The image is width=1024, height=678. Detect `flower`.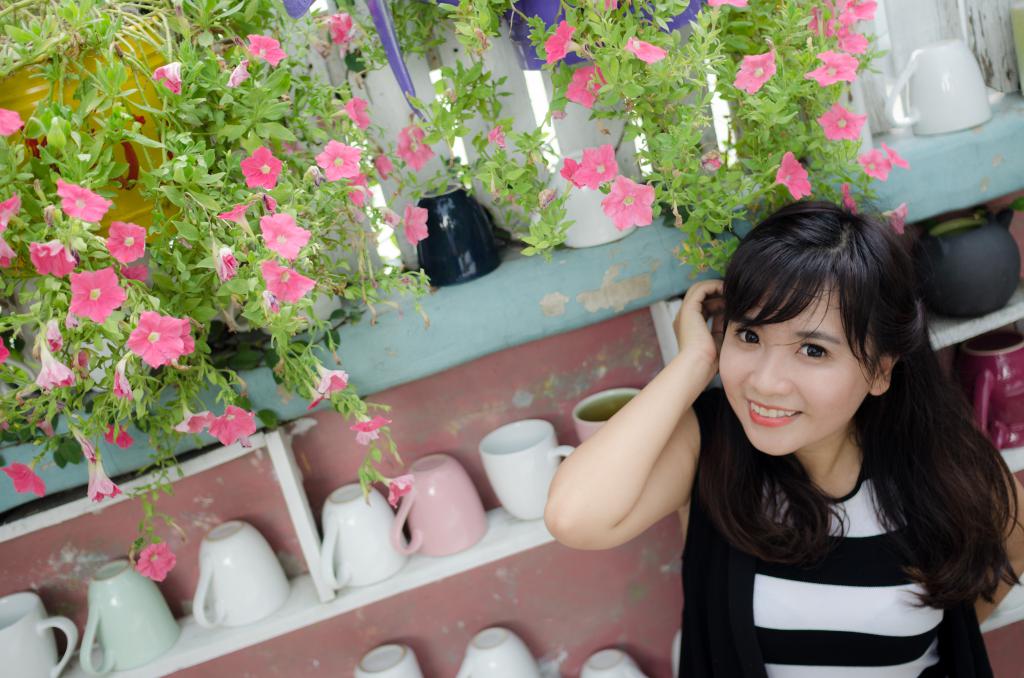
Detection: left=305, top=379, right=321, bottom=412.
